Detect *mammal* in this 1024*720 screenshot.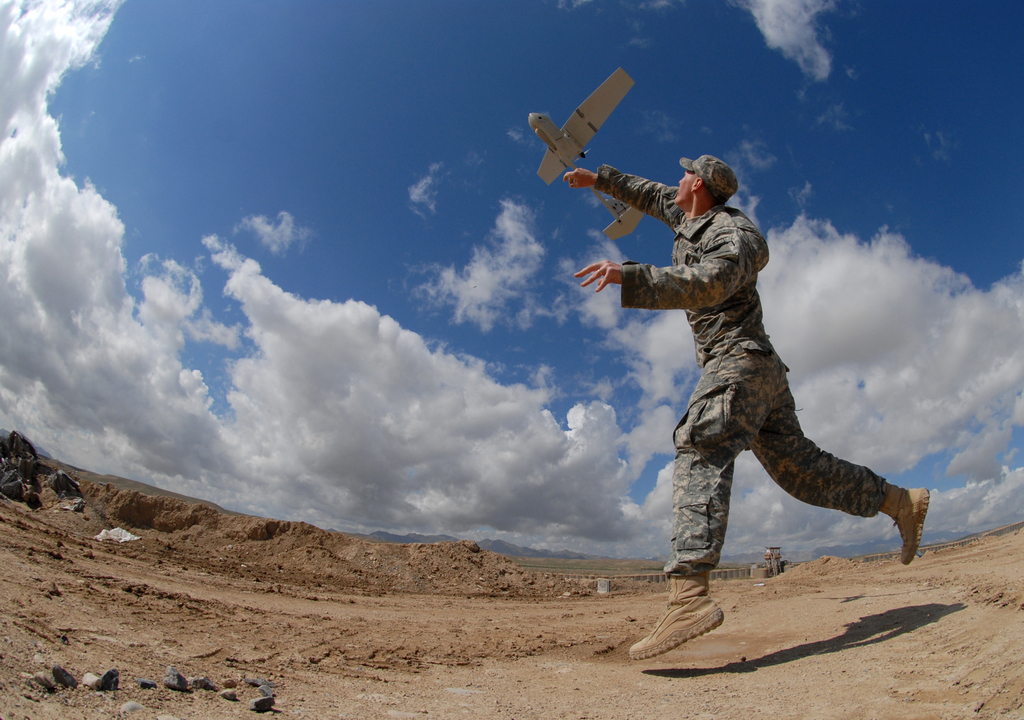
Detection: {"x1": 556, "y1": 136, "x2": 917, "y2": 587}.
